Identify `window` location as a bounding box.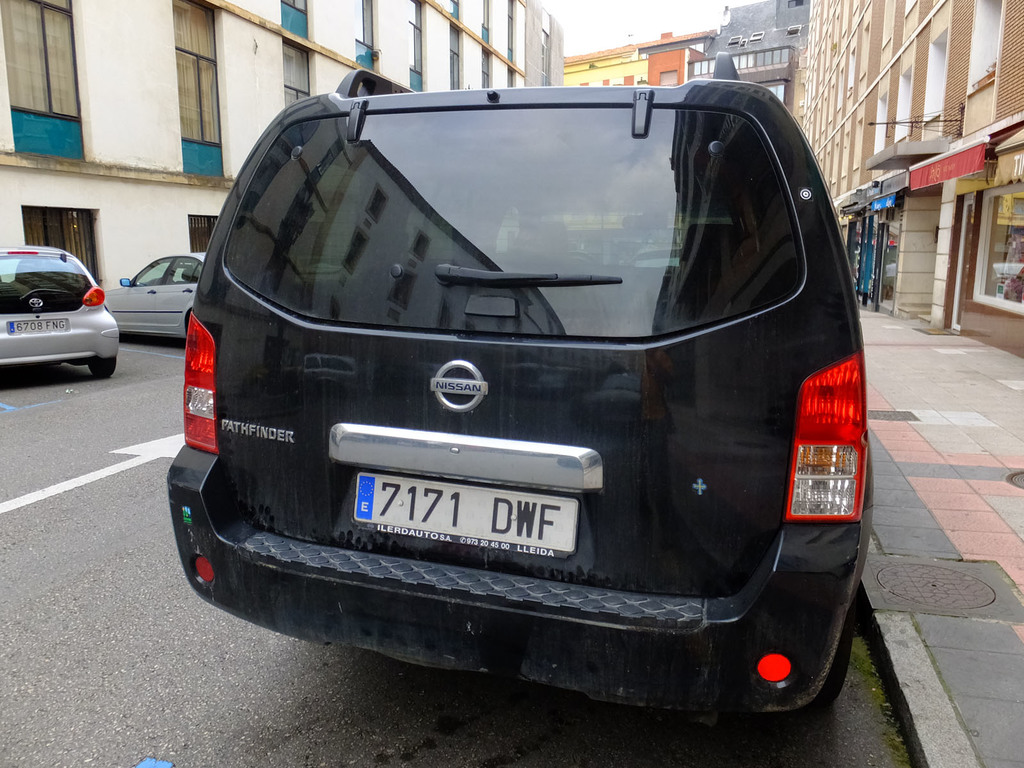
x1=285 y1=40 x2=314 y2=106.
